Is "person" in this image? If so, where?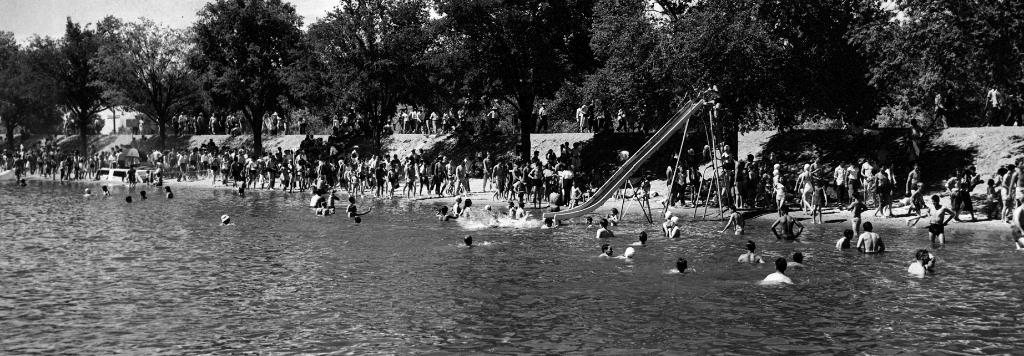
Yes, at [x1=858, y1=218, x2=886, y2=254].
